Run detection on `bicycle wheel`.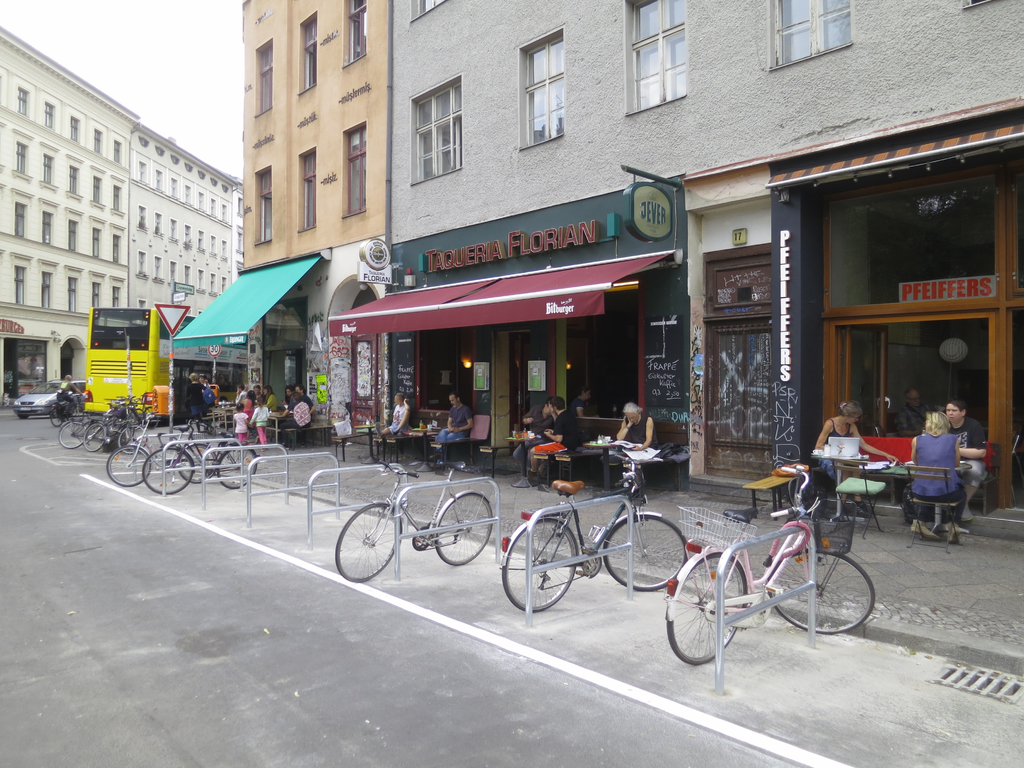
Result: region(502, 519, 579, 611).
